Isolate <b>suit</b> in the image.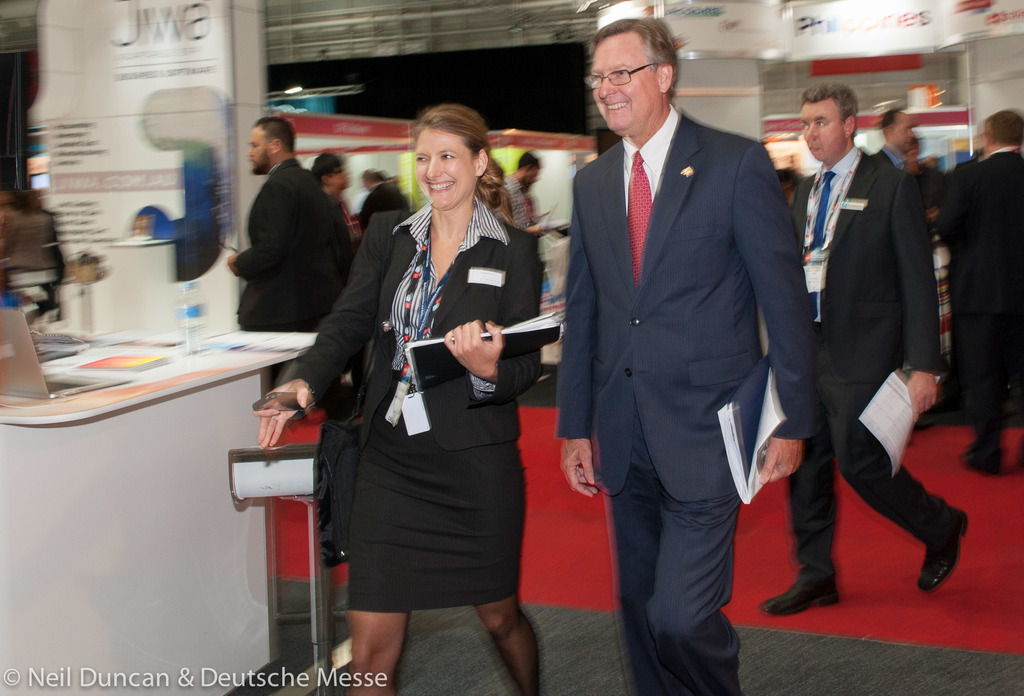
Isolated region: box(551, 0, 811, 695).
